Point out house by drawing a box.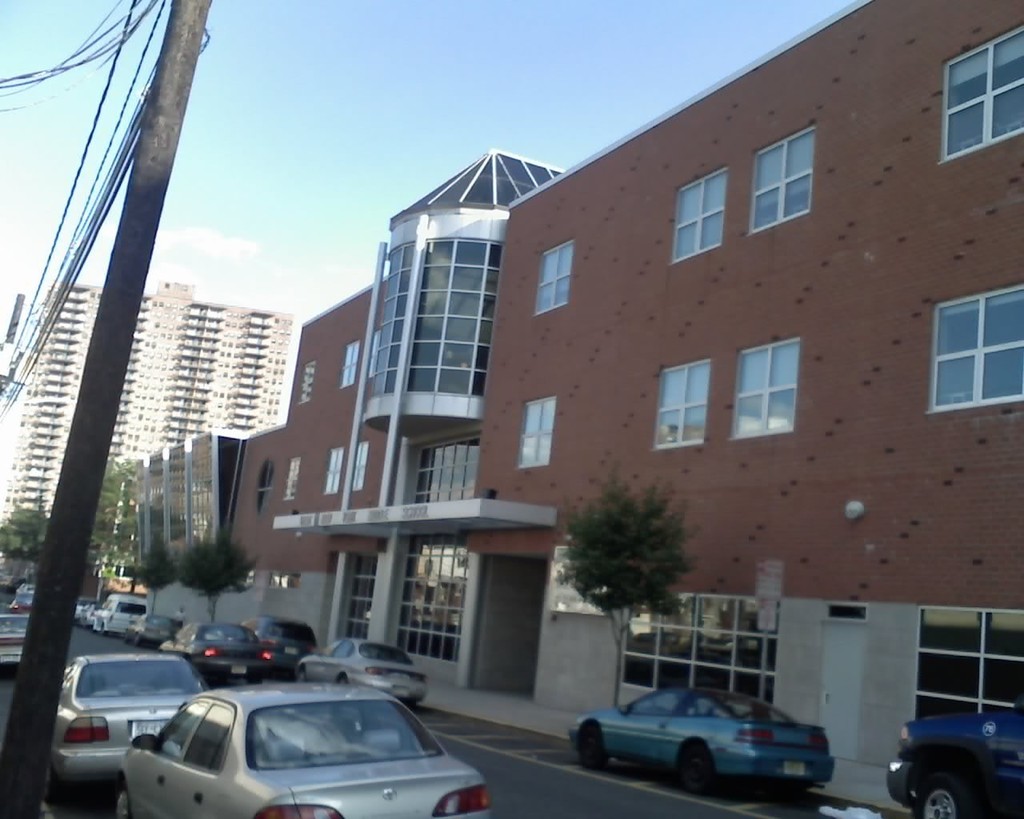
[12,278,306,567].
